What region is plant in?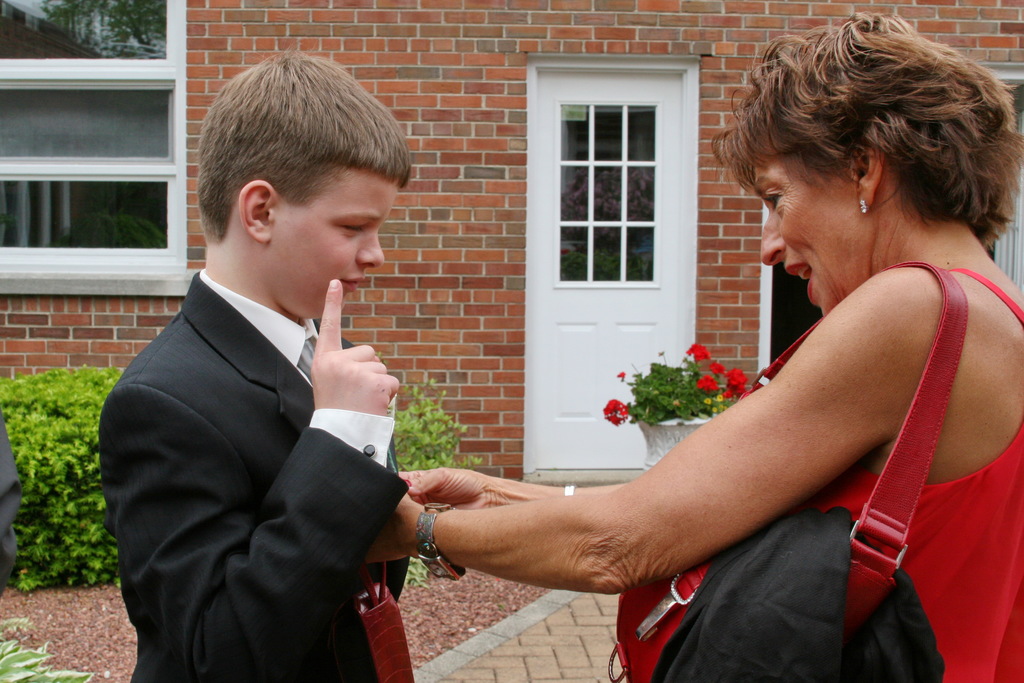
396/374/492/597.
